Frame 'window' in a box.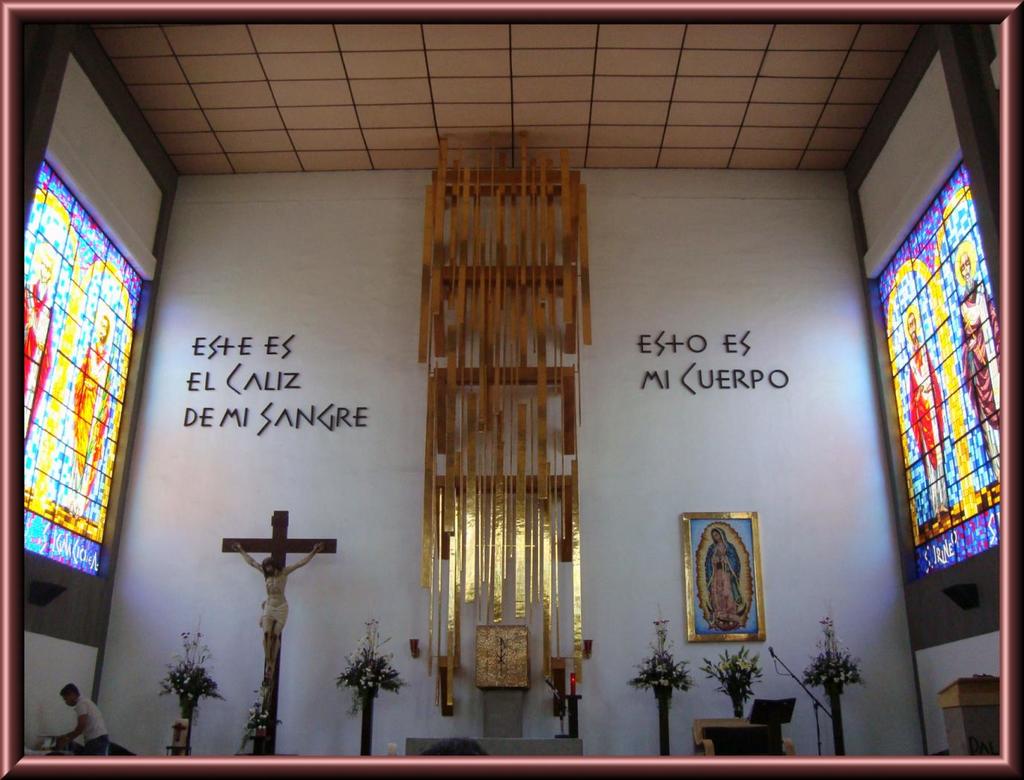
bbox=[870, 156, 1012, 576].
